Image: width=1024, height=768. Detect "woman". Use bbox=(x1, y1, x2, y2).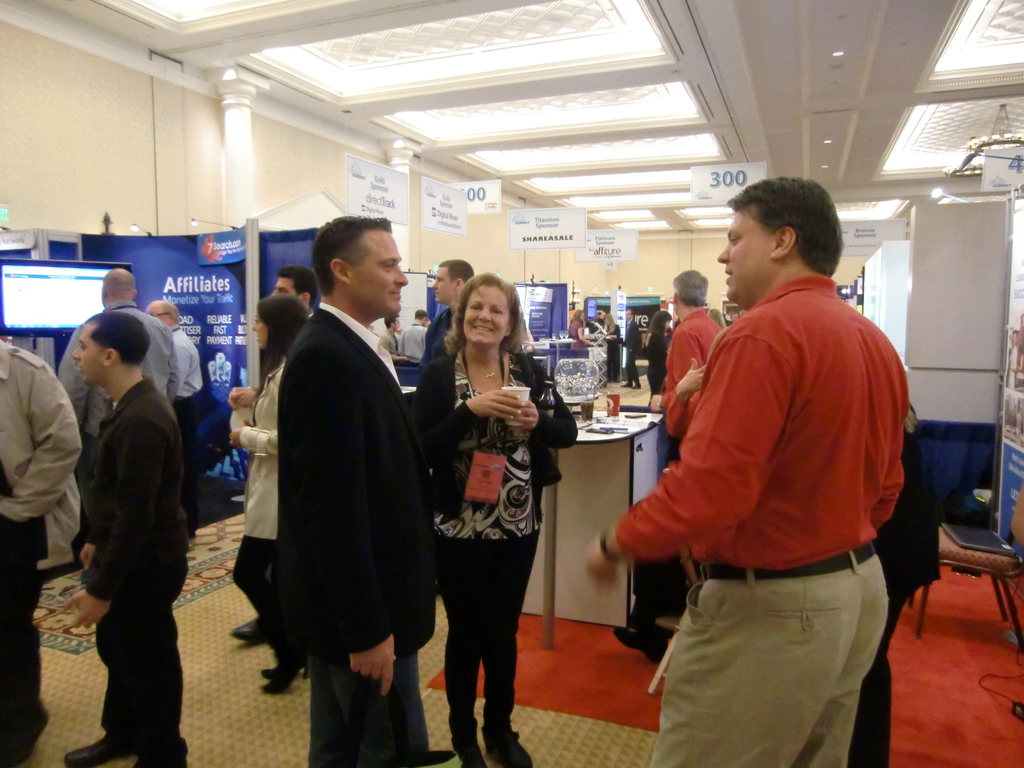
bbox=(410, 268, 577, 767).
